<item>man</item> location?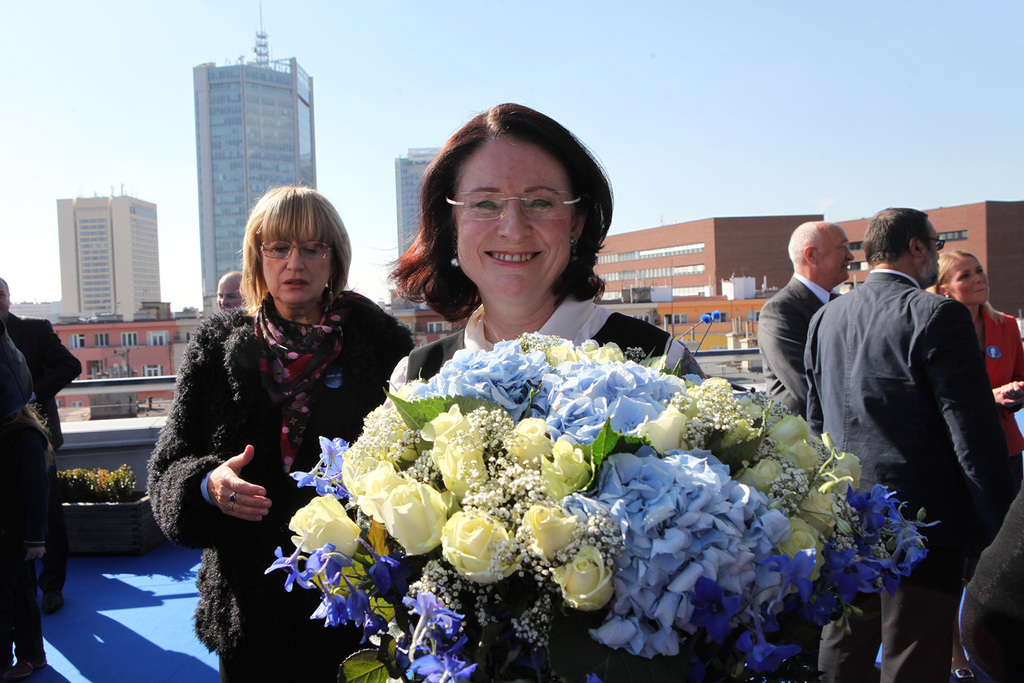
x1=748 y1=216 x2=854 y2=429
